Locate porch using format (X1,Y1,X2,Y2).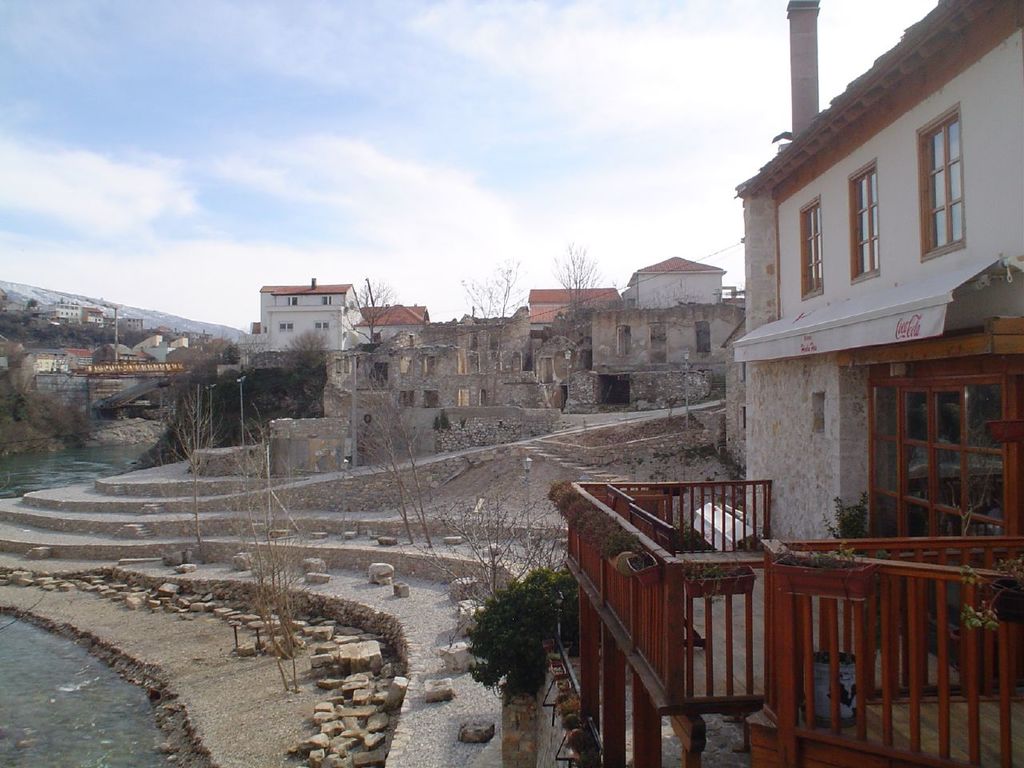
(329,330,737,418).
